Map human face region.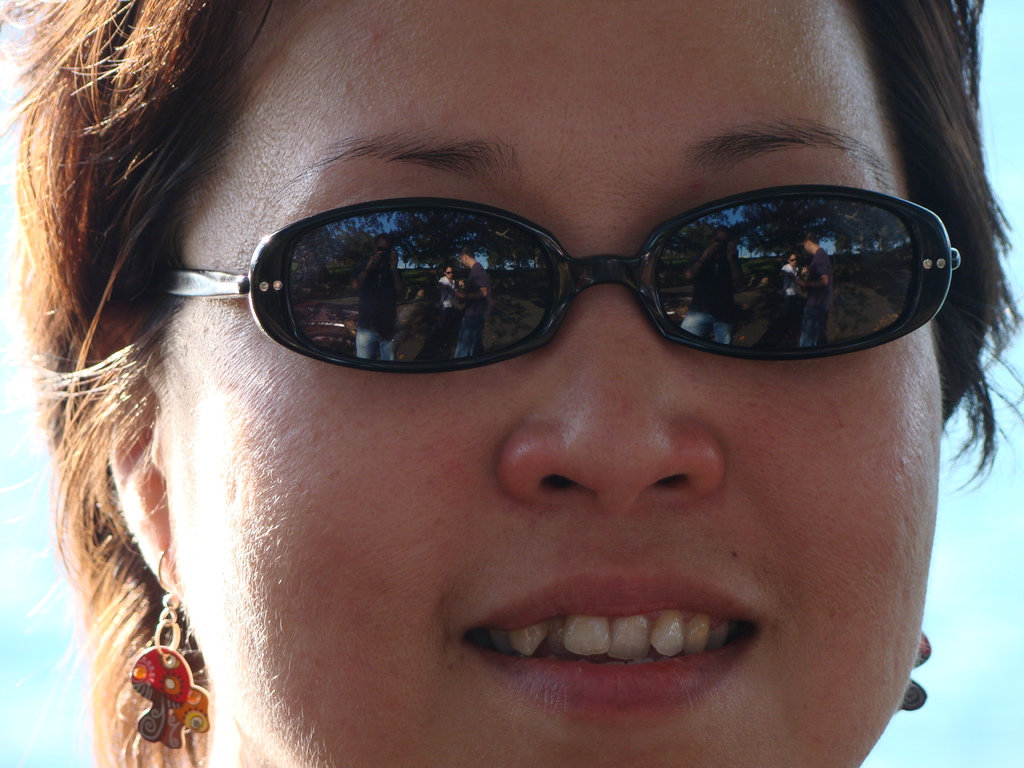
Mapped to [164, 0, 943, 767].
